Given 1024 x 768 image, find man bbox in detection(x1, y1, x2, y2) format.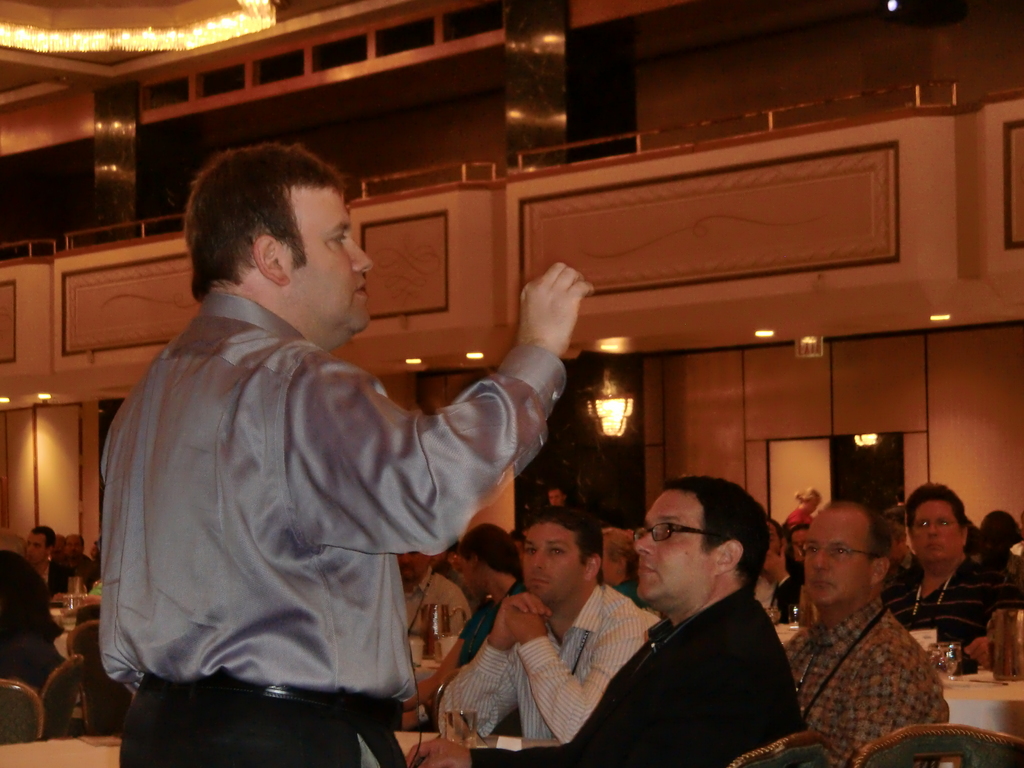
detection(24, 525, 67, 602).
